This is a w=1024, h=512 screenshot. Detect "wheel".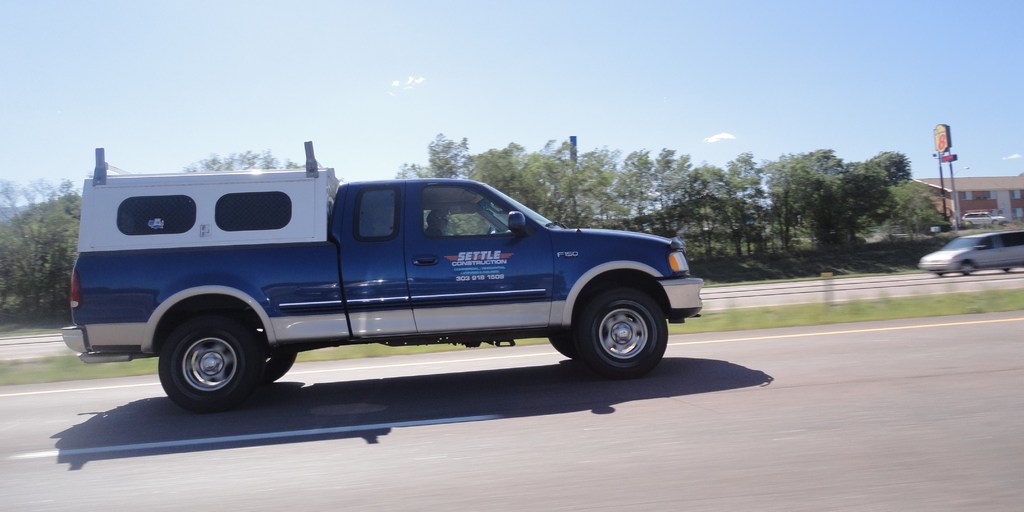
(1000, 264, 1014, 275).
